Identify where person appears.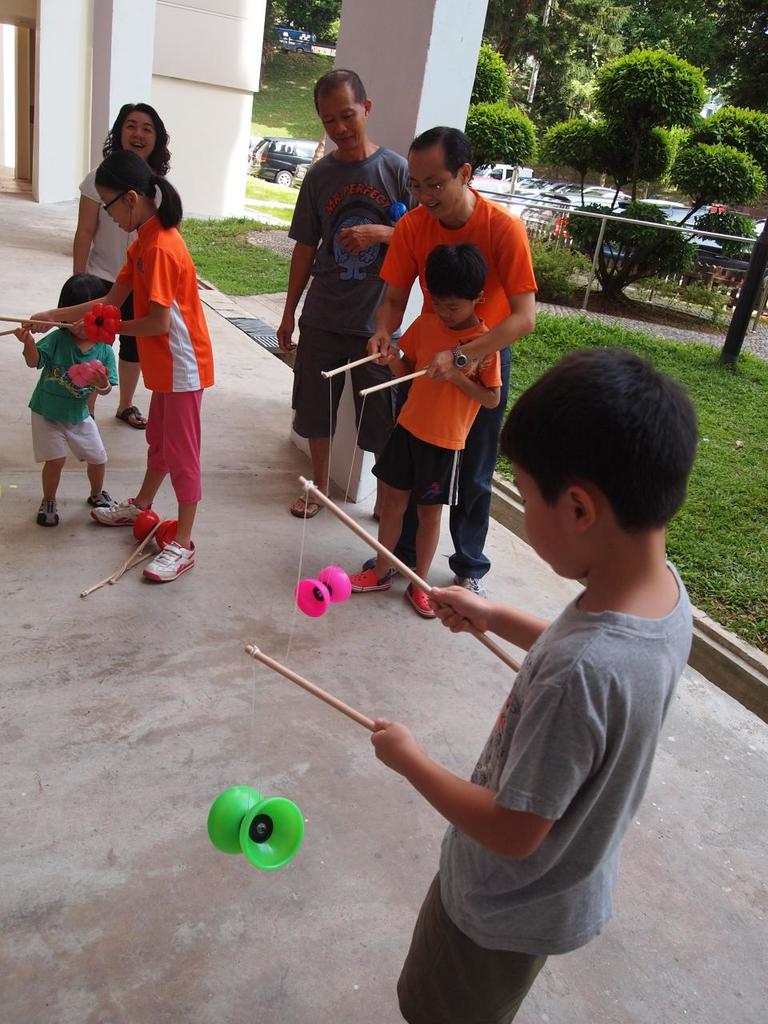
Appears at box(73, 97, 173, 430).
